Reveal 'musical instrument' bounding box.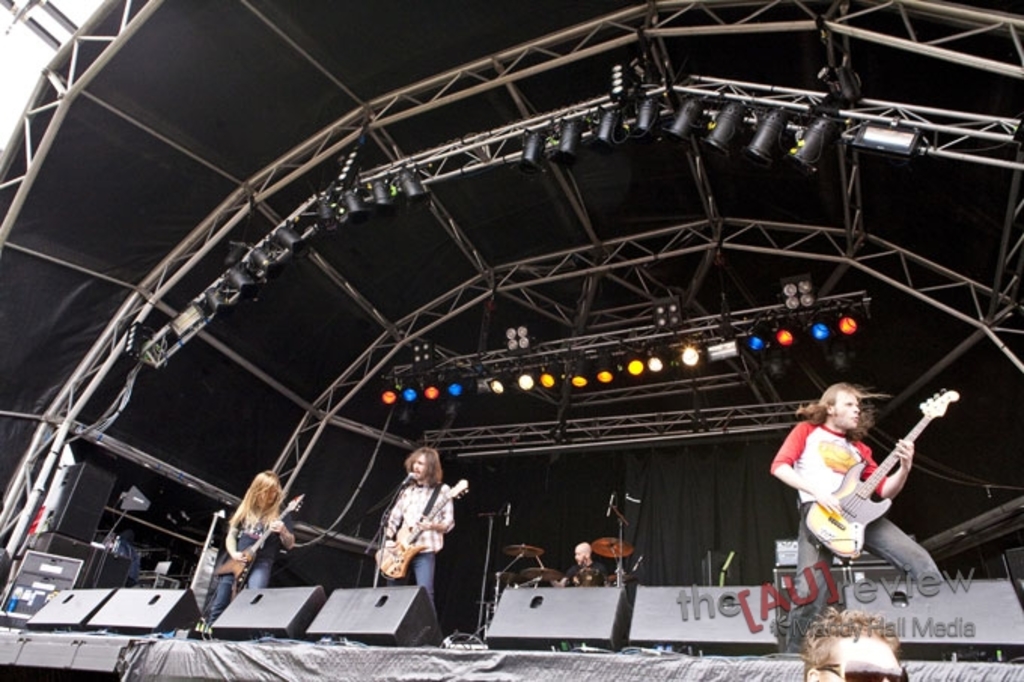
Revealed: (left=515, top=568, right=560, bottom=581).
